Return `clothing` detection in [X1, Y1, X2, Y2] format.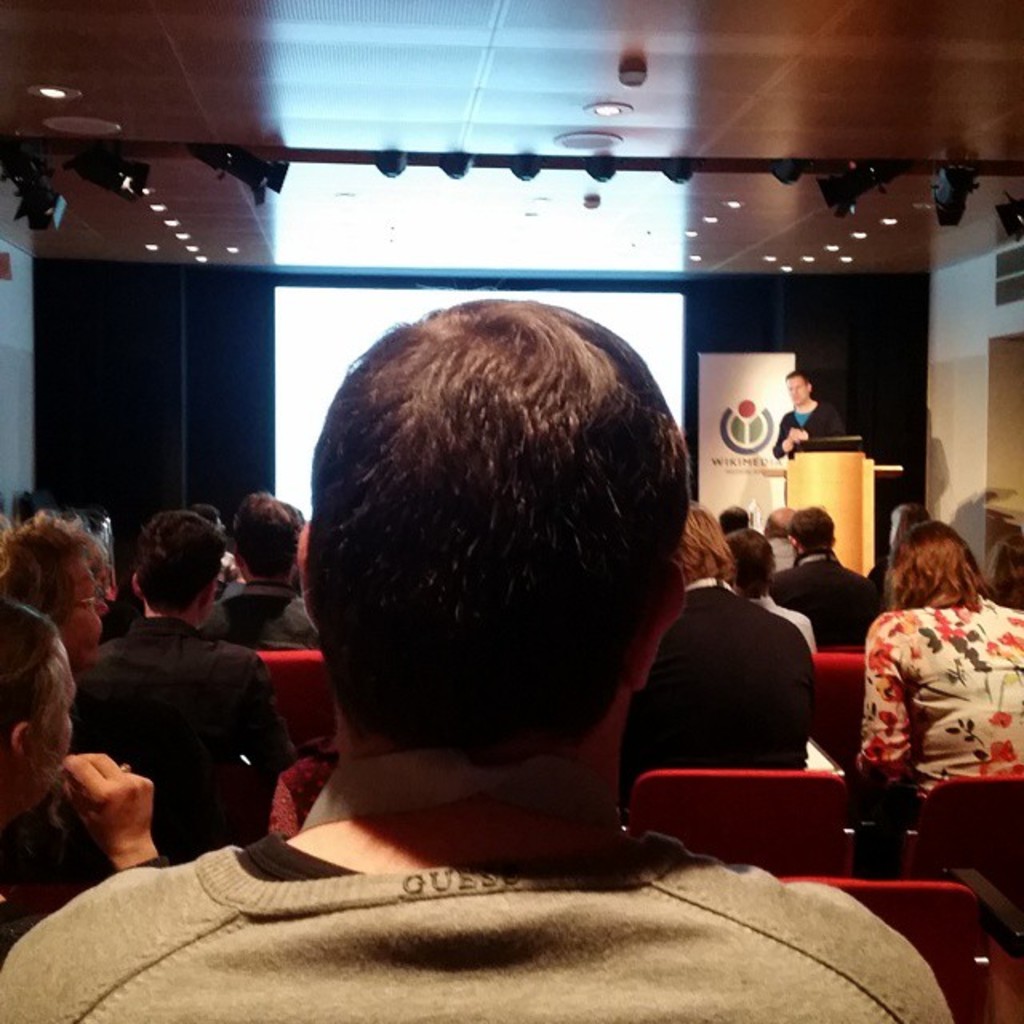
[613, 573, 816, 813].
